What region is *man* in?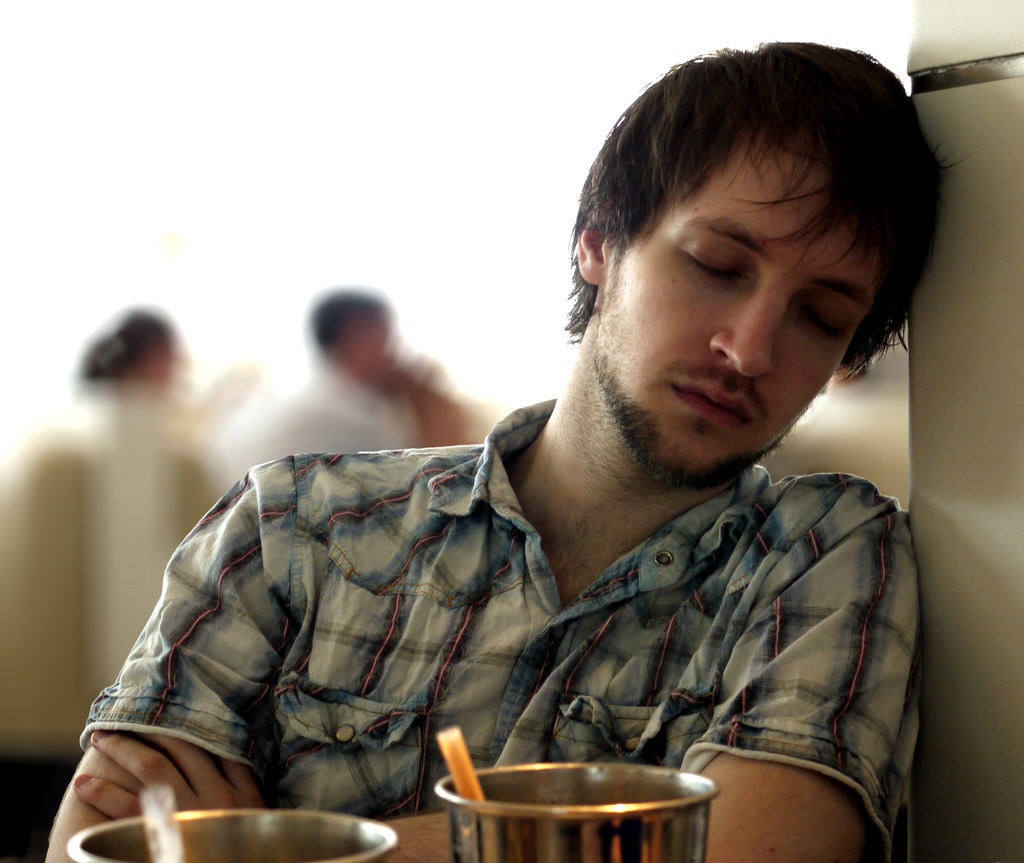
rect(115, 94, 1019, 853).
